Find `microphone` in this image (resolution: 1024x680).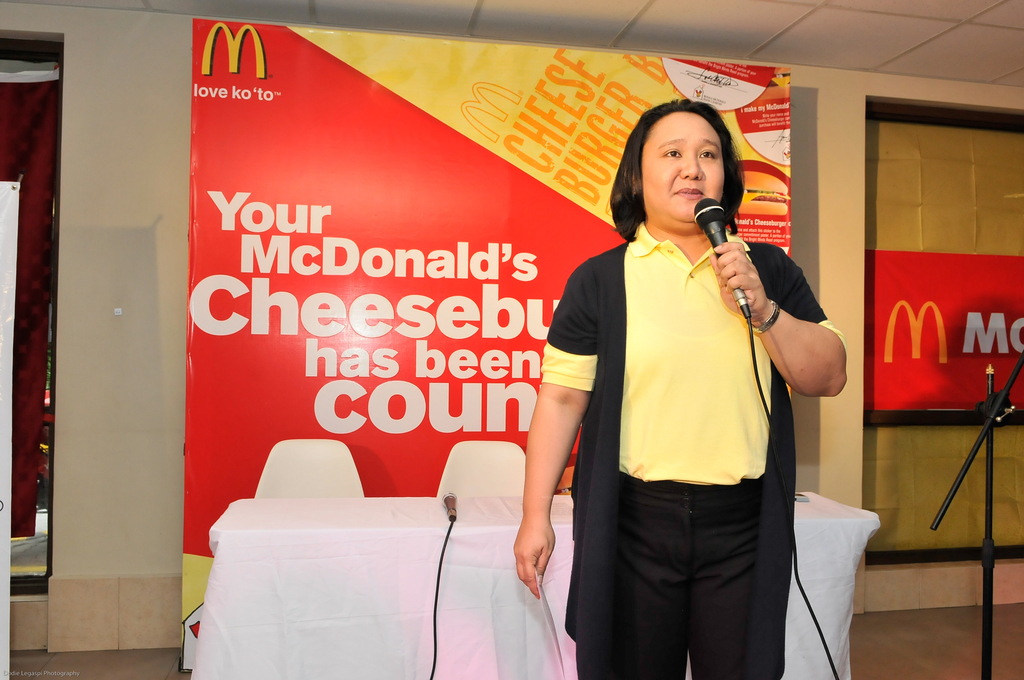
712/215/783/317.
